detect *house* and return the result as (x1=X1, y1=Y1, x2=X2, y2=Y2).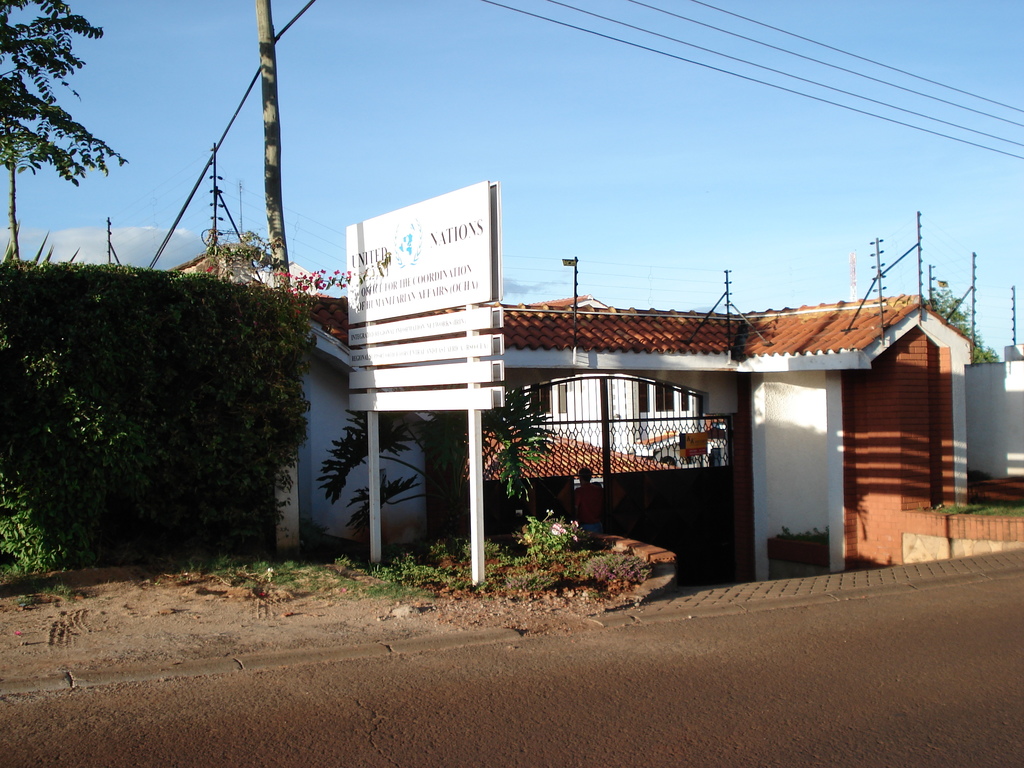
(x1=174, y1=239, x2=330, y2=301).
